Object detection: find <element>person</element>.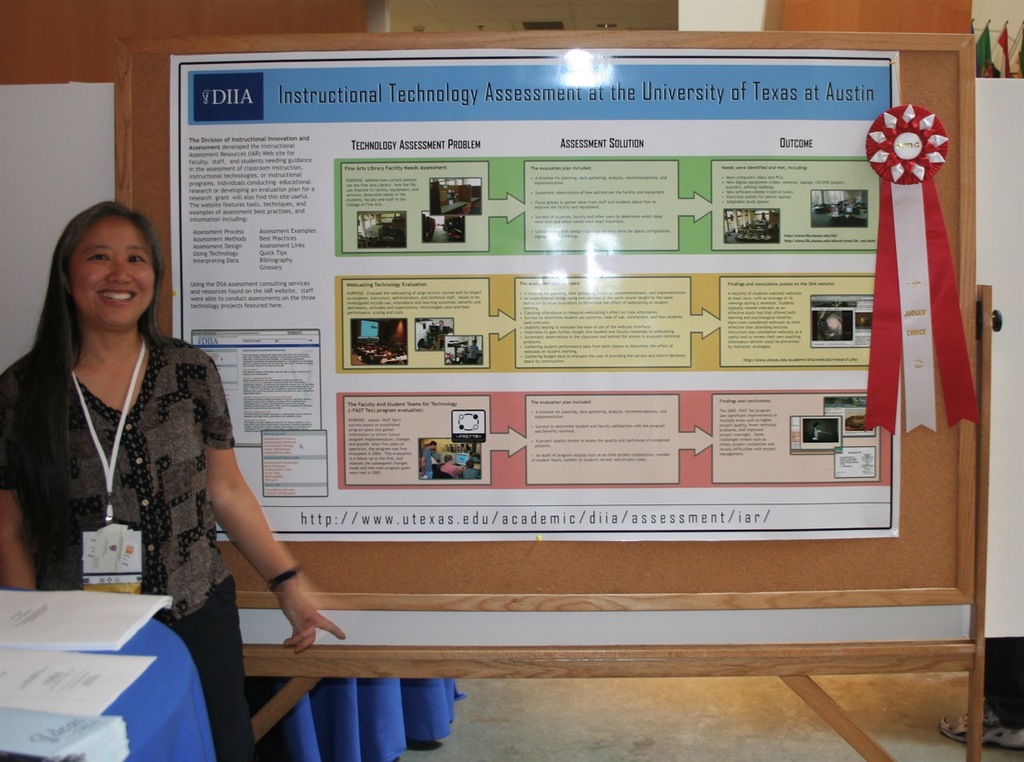
<region>48, 226, 328, 736</region>.
